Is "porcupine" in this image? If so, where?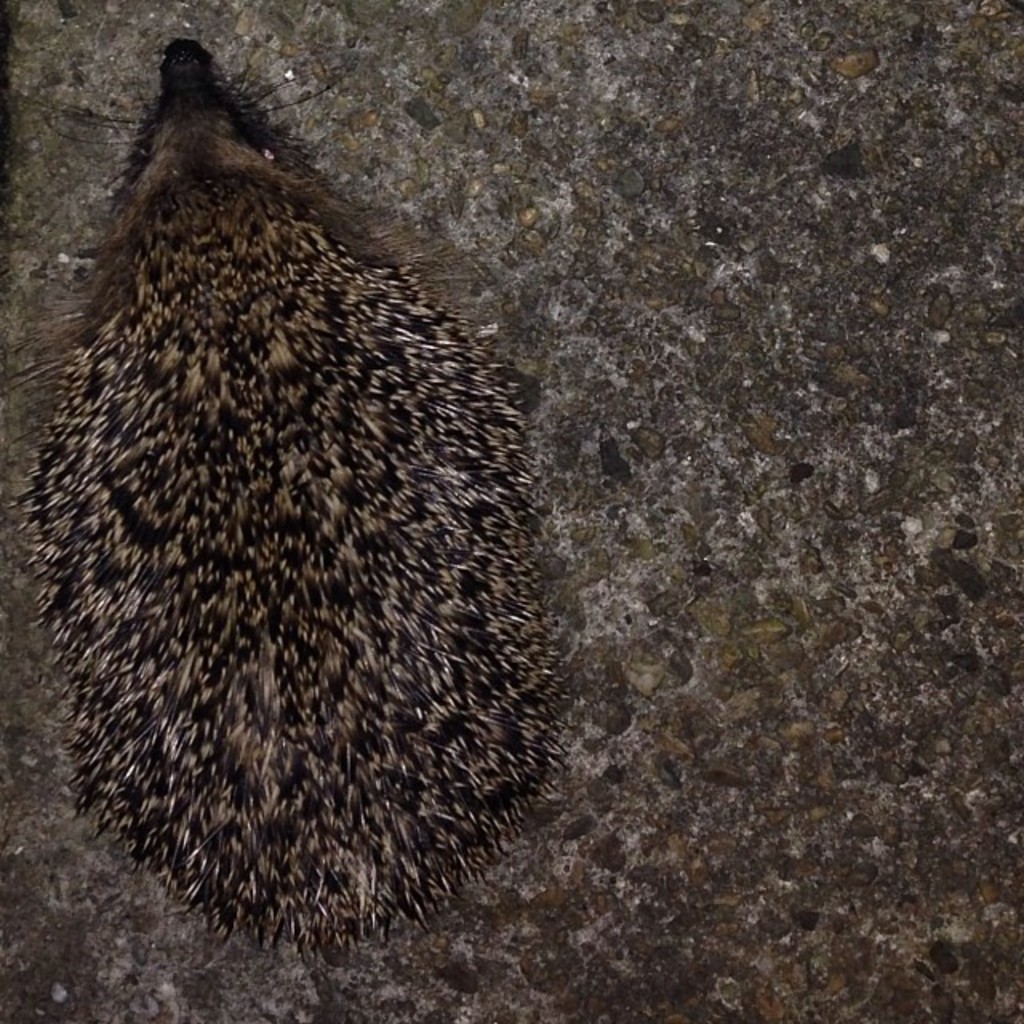
Yes, at 10/38/571/942.
